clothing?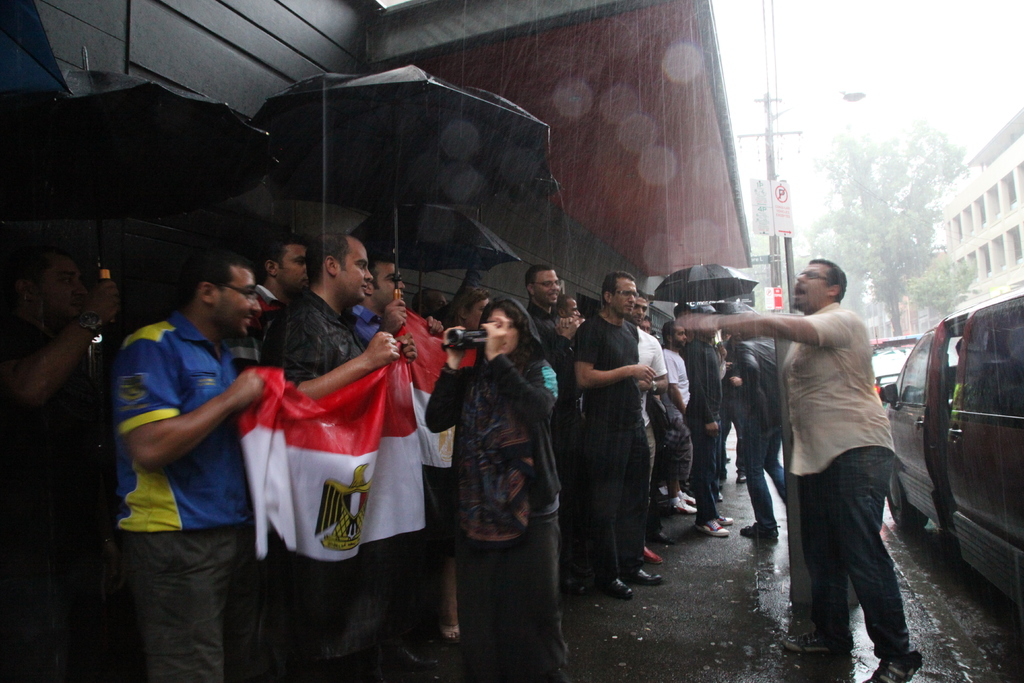
rect(360, 300, 408, 657)
